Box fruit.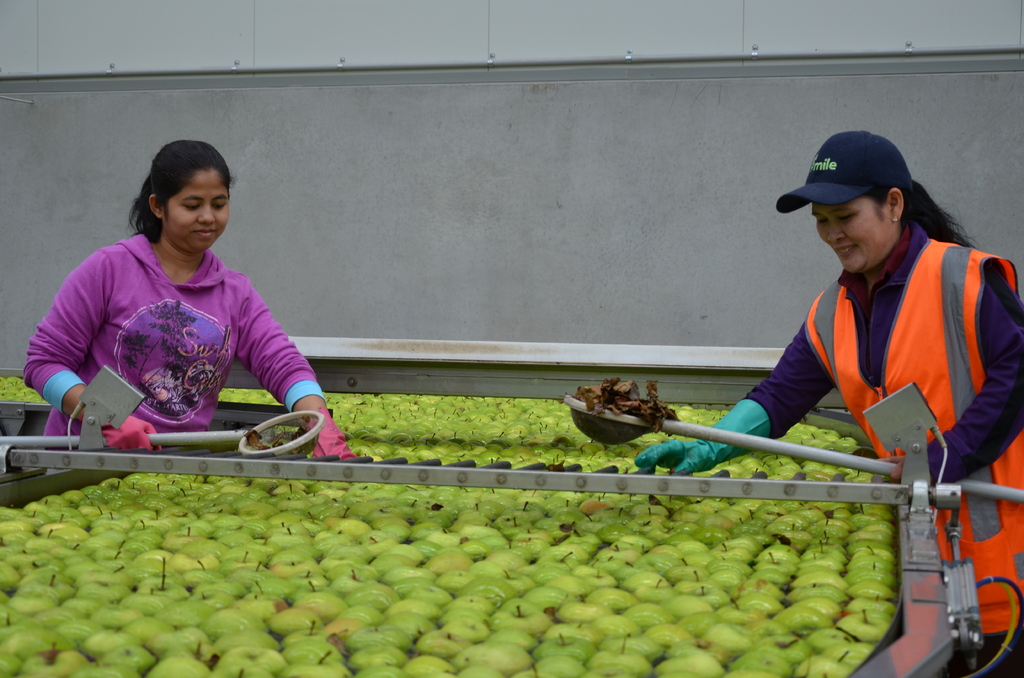
<box>268,608,325,636</box>.
